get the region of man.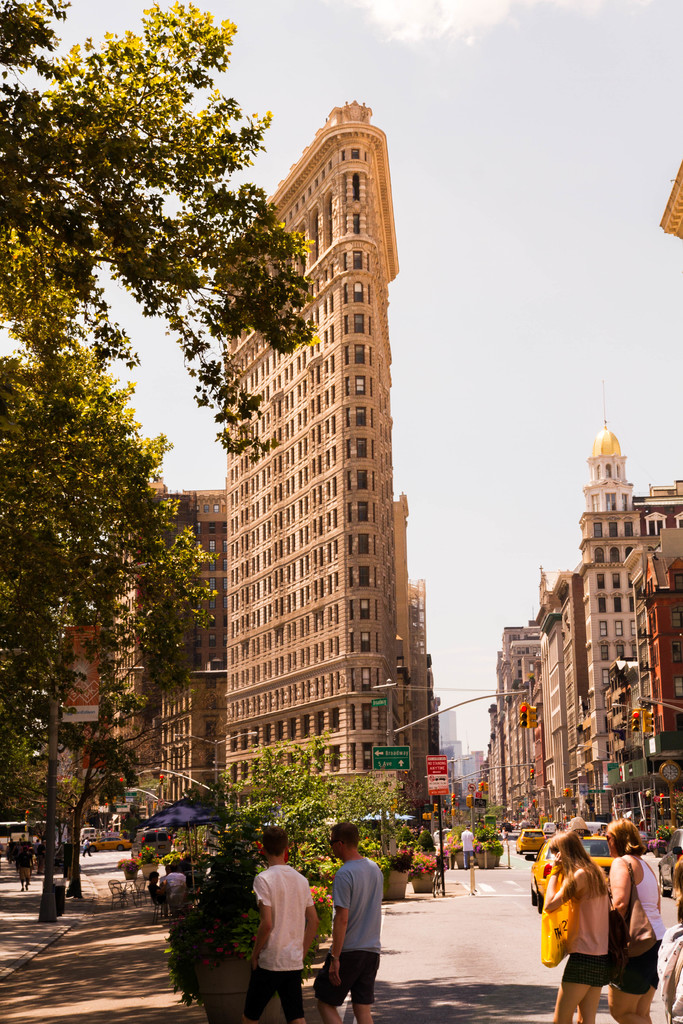
detection(318, 822, 386, 1023).
